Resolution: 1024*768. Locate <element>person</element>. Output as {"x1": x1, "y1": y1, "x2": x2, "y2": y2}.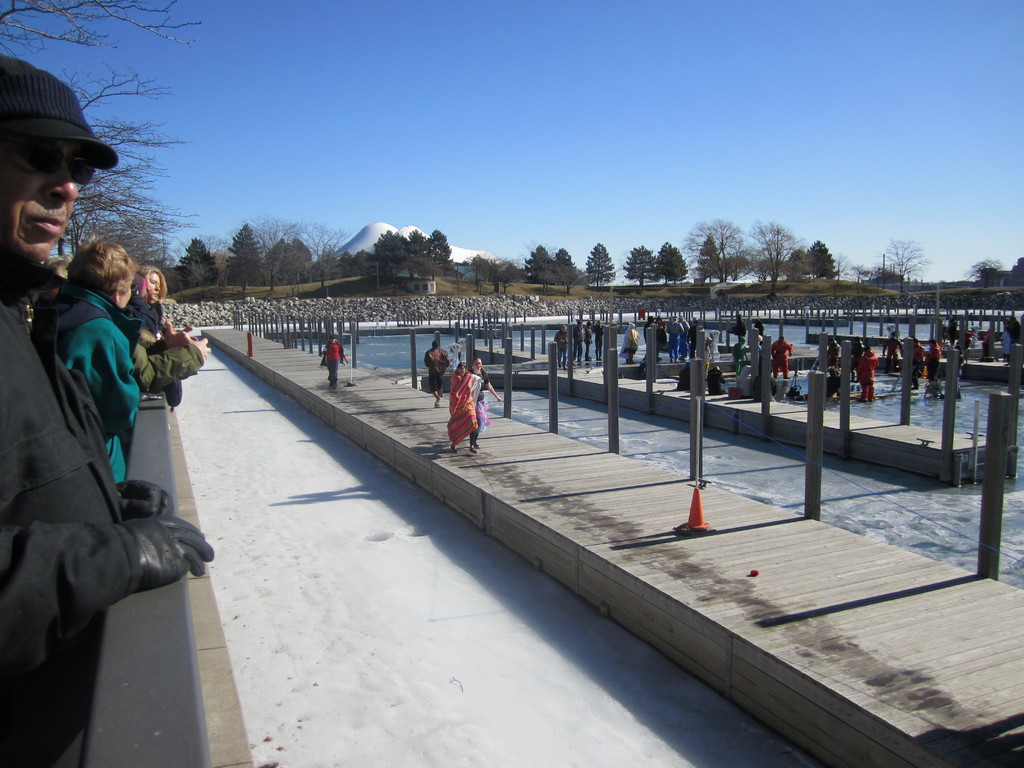
{"x1": 572, "y1": 315, "x2": 583, "y2": 364}.
